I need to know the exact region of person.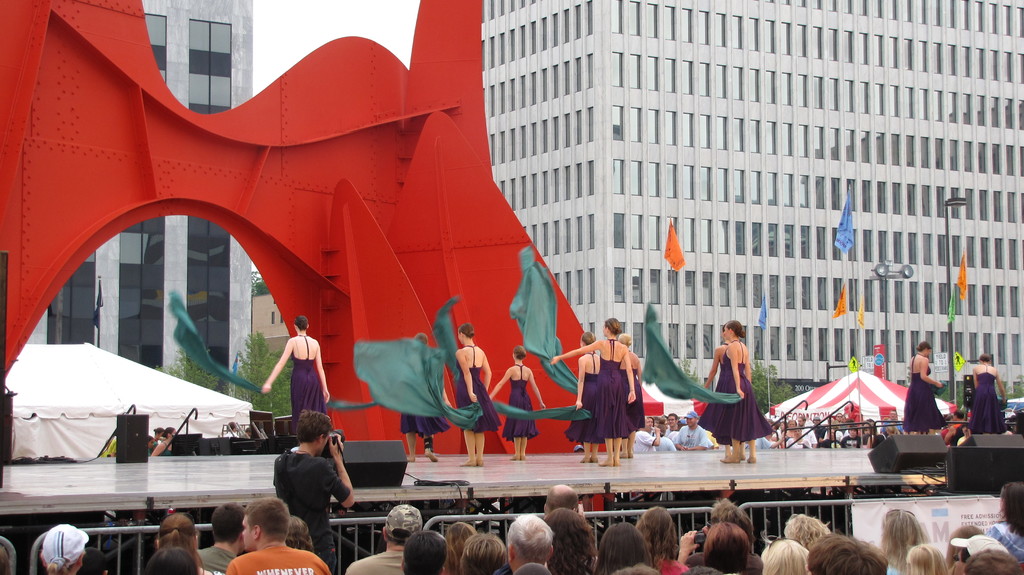
Region: crop(644, 414, 657, 451).
